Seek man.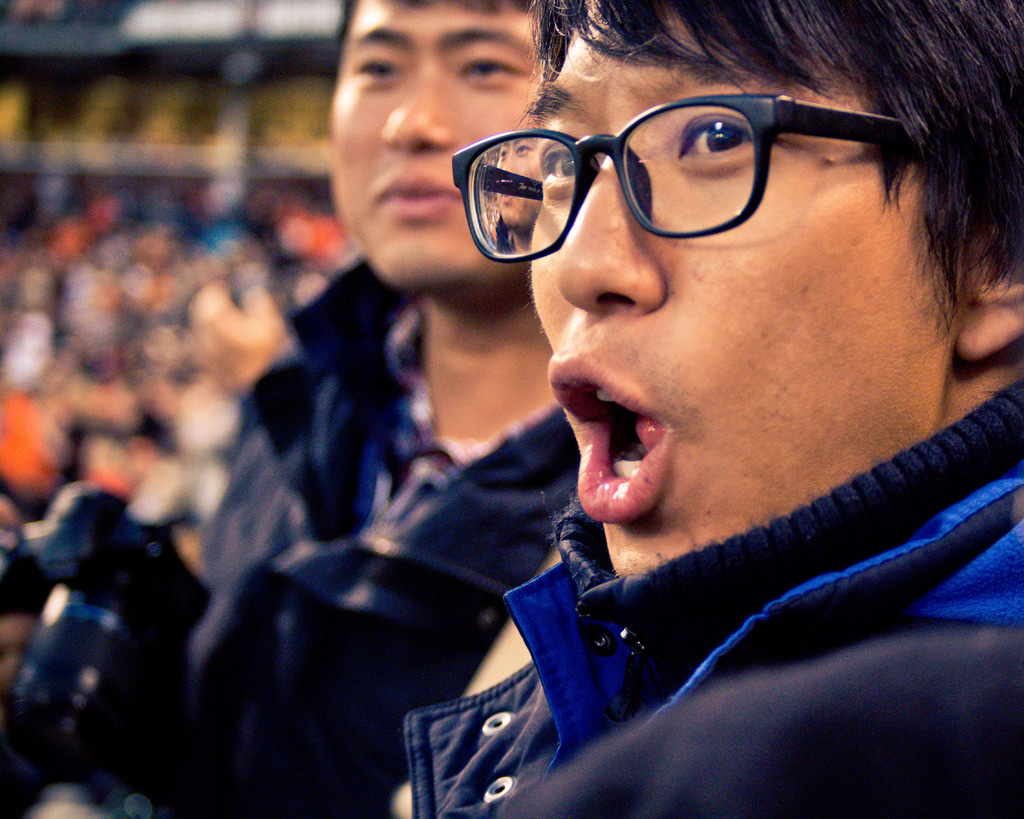
(left=396, top=0, right=1023, bottom=818).
